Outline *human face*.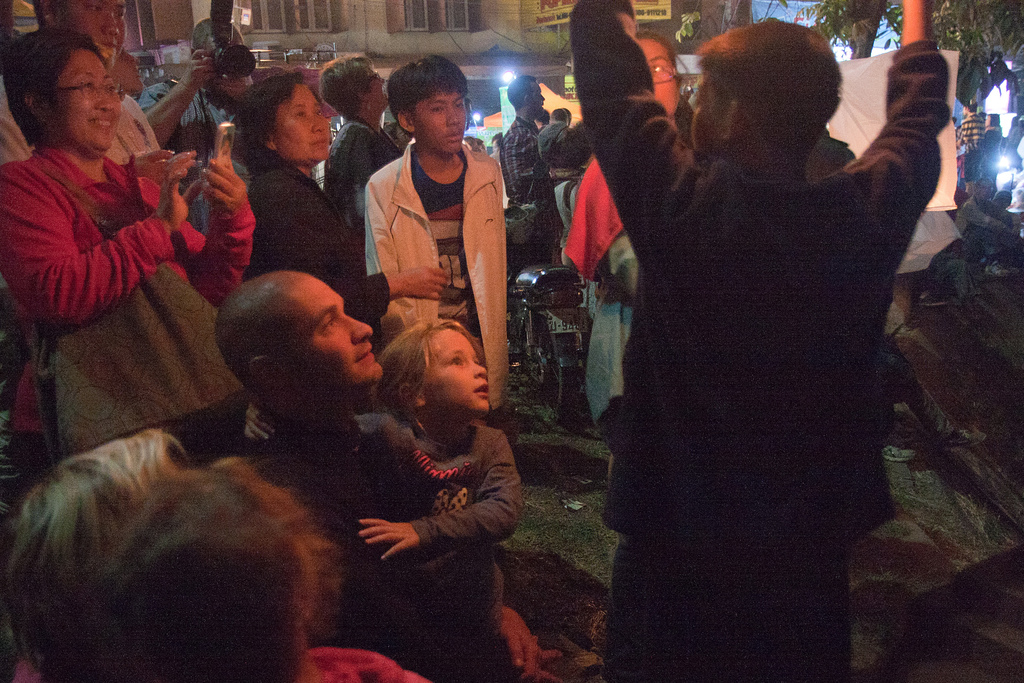
Outline: box(52, 49, 123, 150).
